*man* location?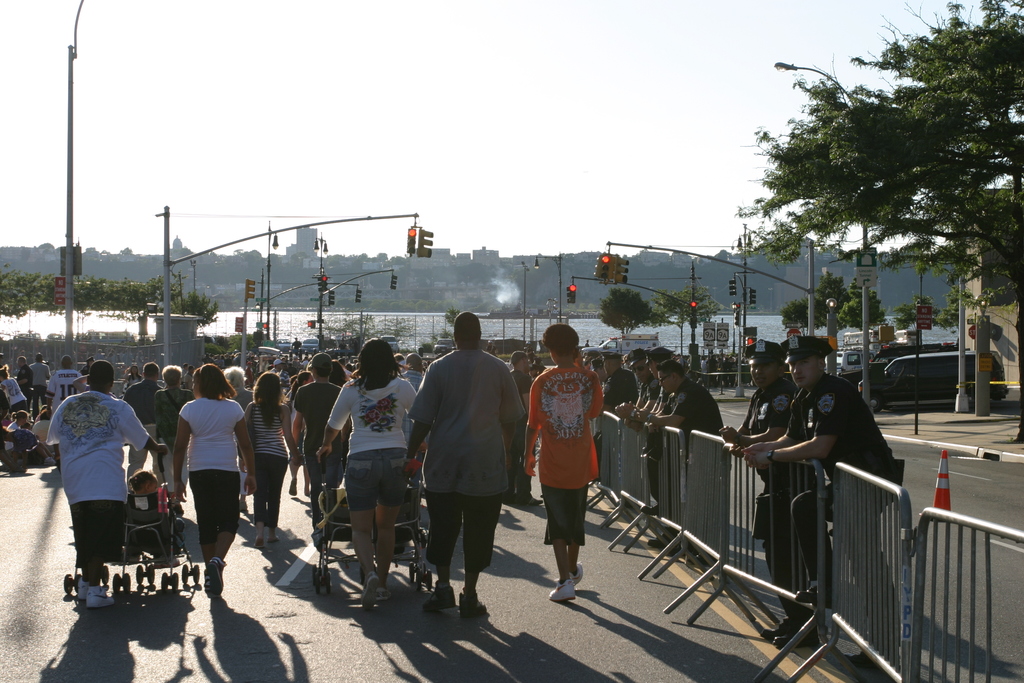
x1=590, y1=363, x2=609, y2=390
